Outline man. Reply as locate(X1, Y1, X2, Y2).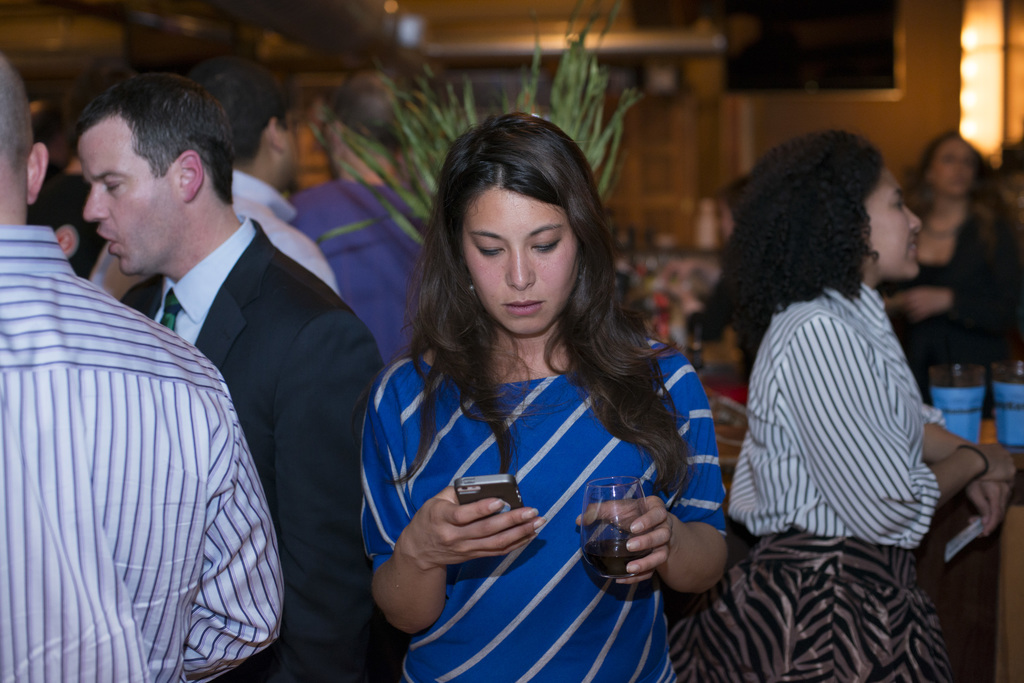
locate(113, 64, 336, 309).
